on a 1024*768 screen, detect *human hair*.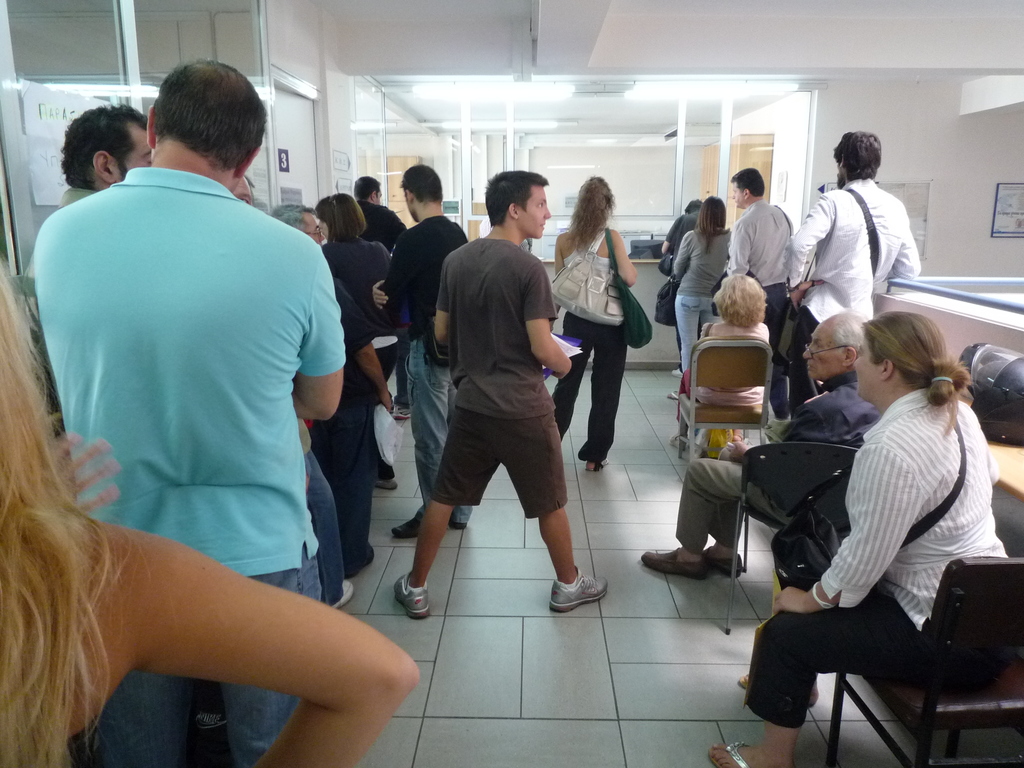
bbox(314, 192, 367, 243).
